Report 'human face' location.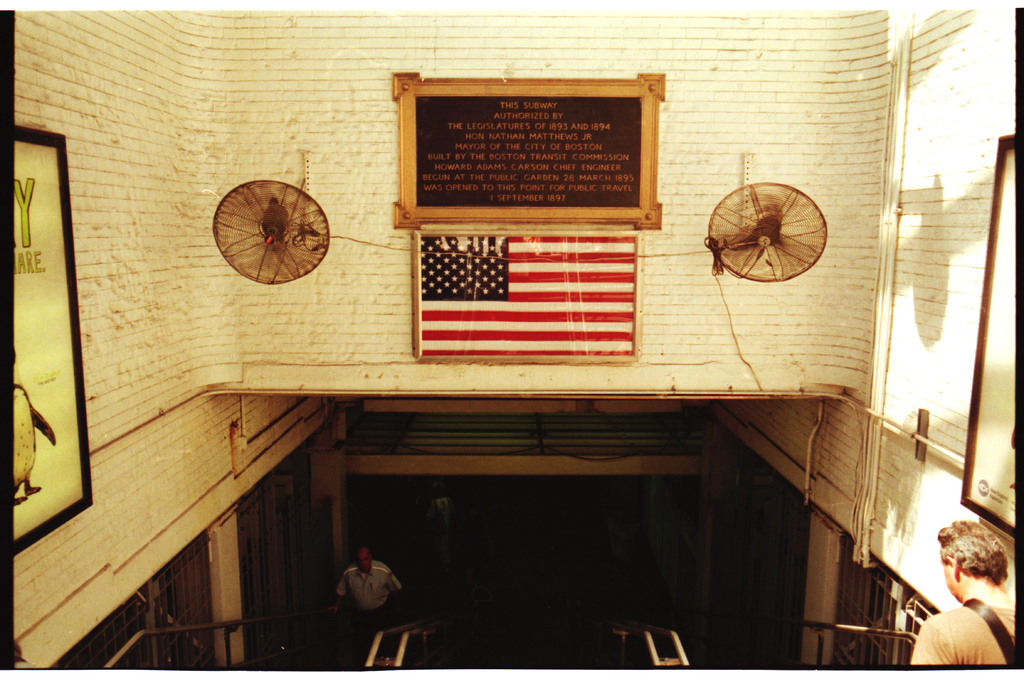
Report: locate(943, 555, 961, 605).
